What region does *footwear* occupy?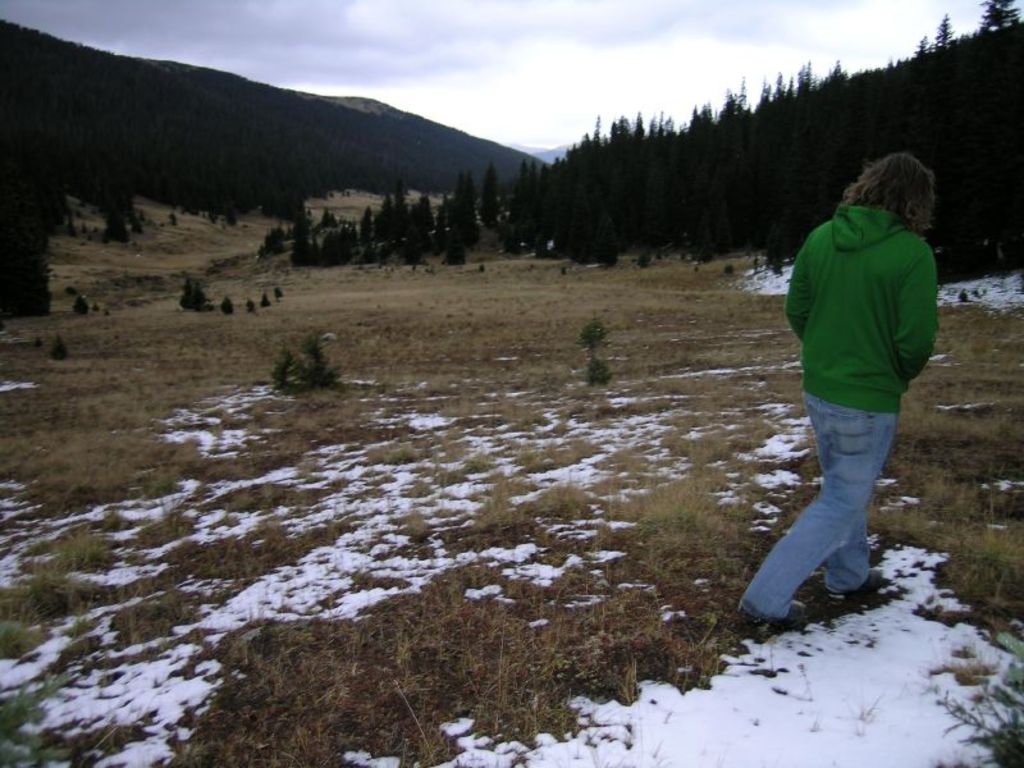
(823,566,886,608).
